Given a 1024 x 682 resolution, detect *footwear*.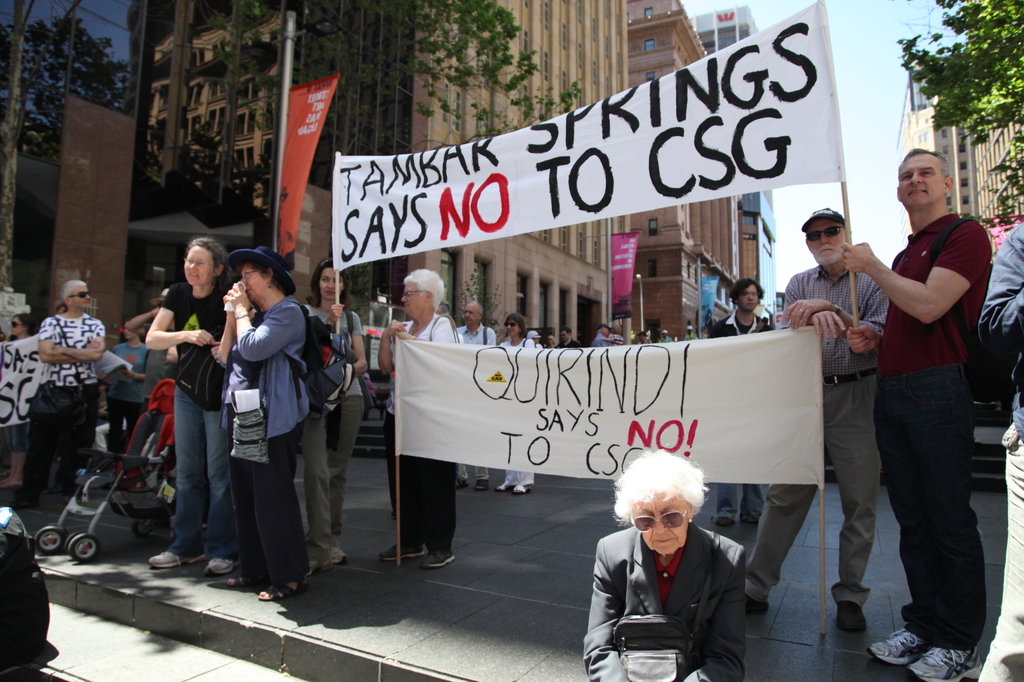
{"x1": 379, "y1": 540, "x2": 423, "y2": 559}.
